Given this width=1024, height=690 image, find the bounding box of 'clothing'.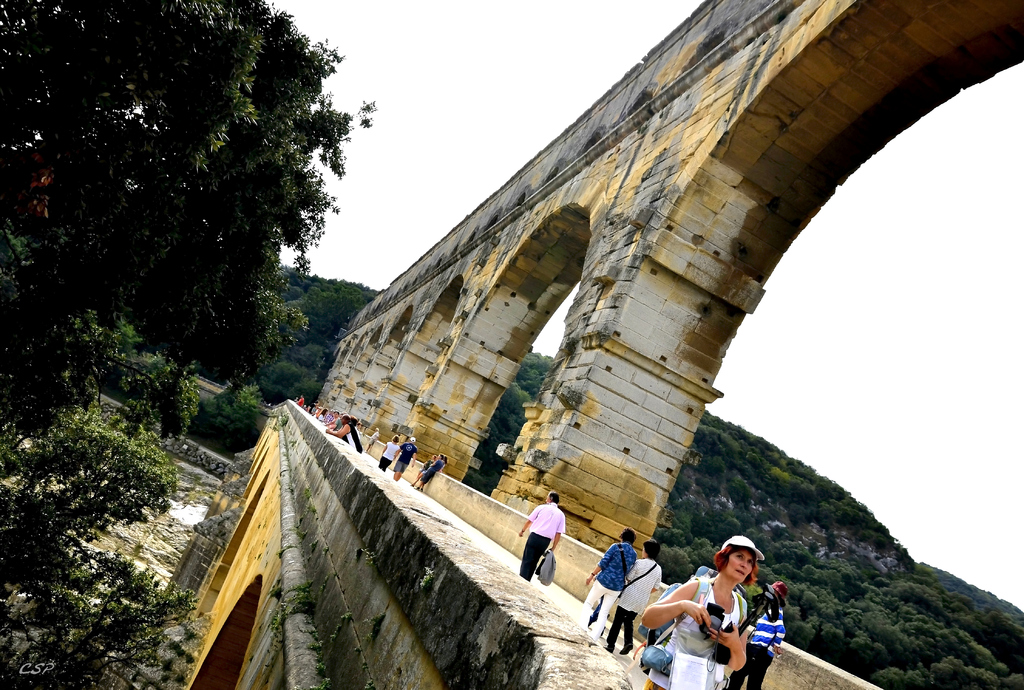
box=[643, 578, 746, 689].
